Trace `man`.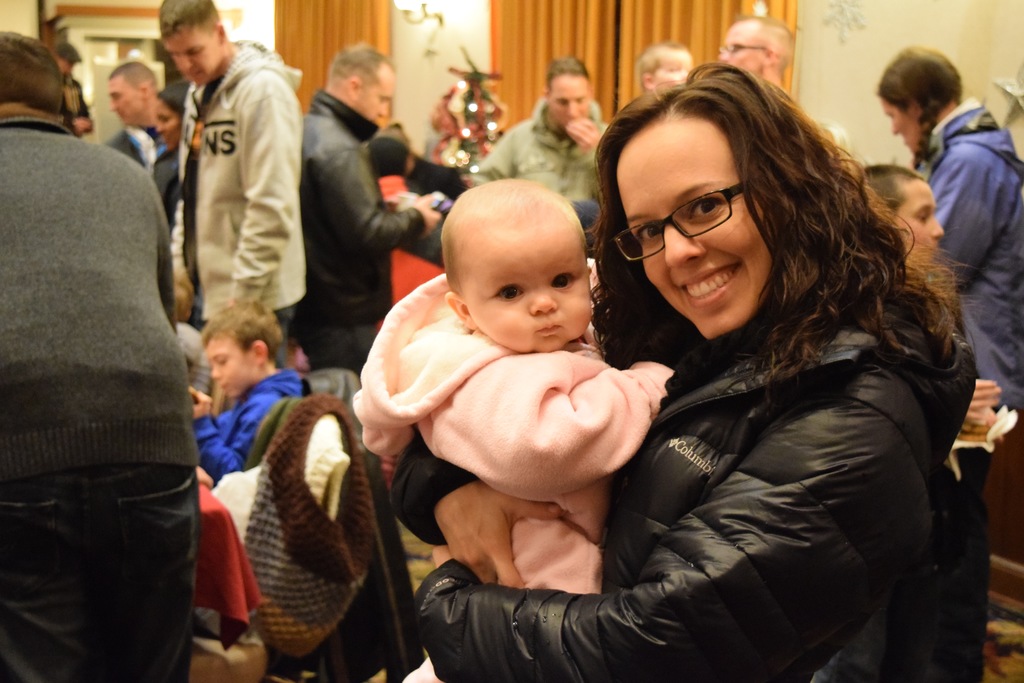
Traced to pyautogui.locateOnScreen(710, 13, 801, 85).
